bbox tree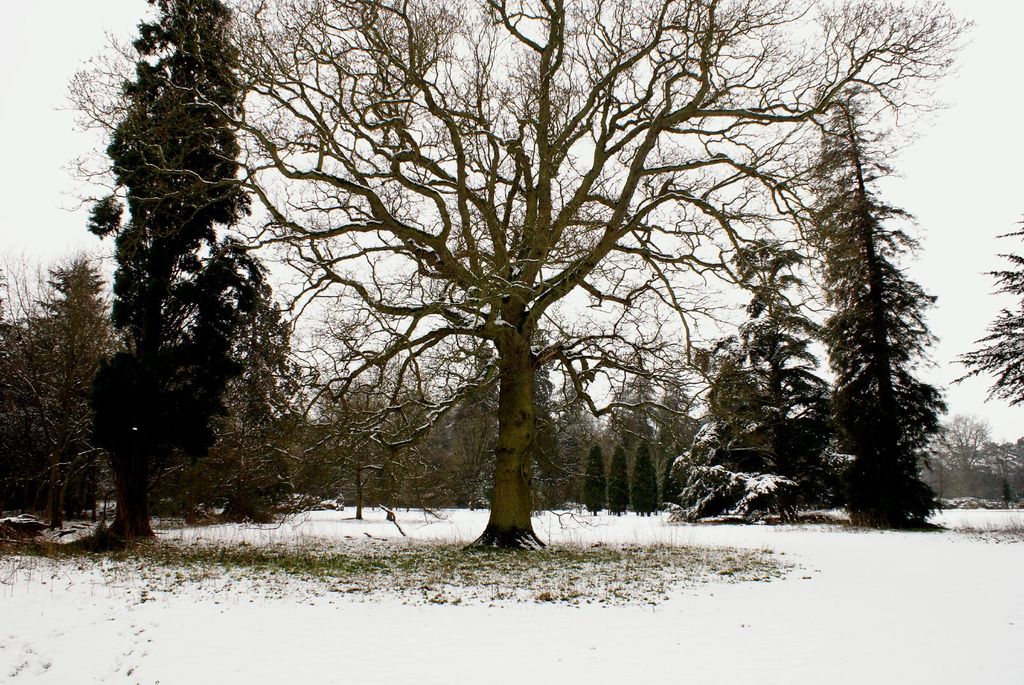
pyautogui.locateOnScreen(604, 443, 631, 514)
